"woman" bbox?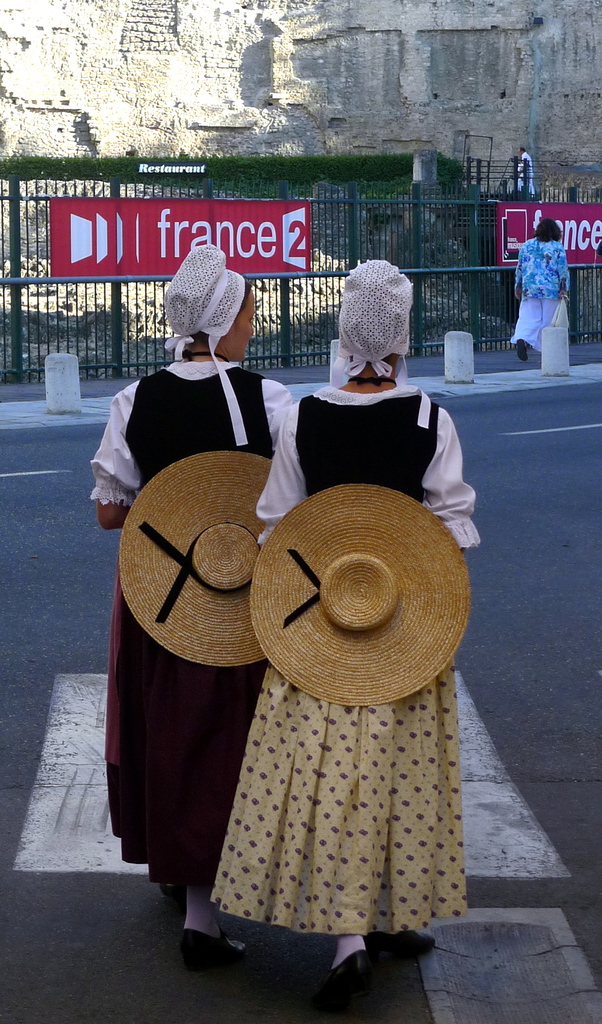
263/266/482/977
